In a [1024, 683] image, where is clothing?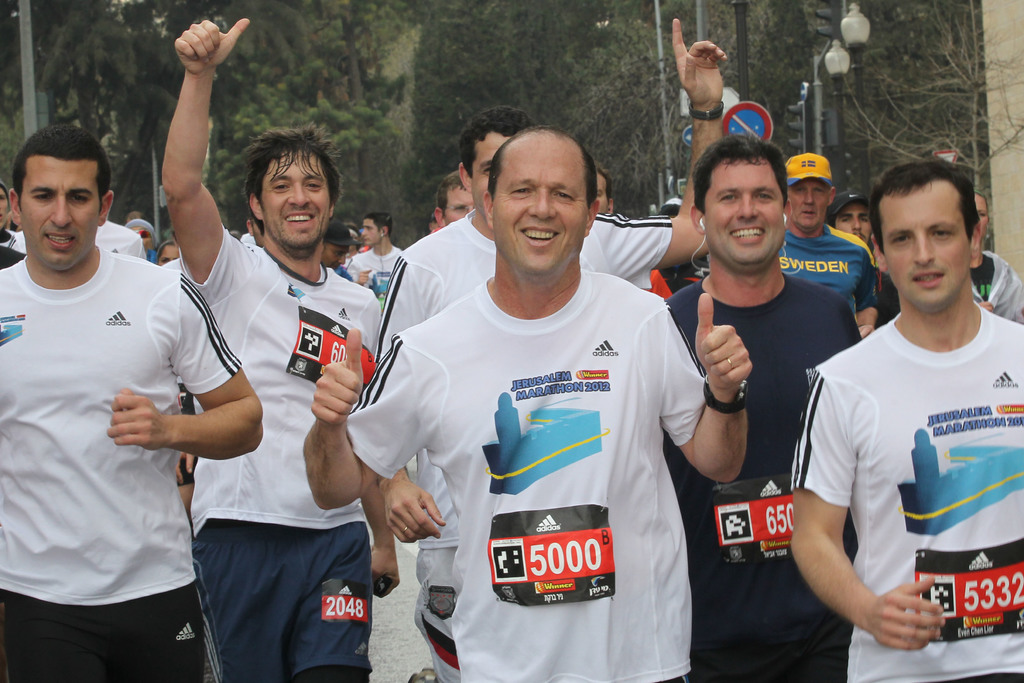
(x1=351, y1=240, x2=406, y2=299).
